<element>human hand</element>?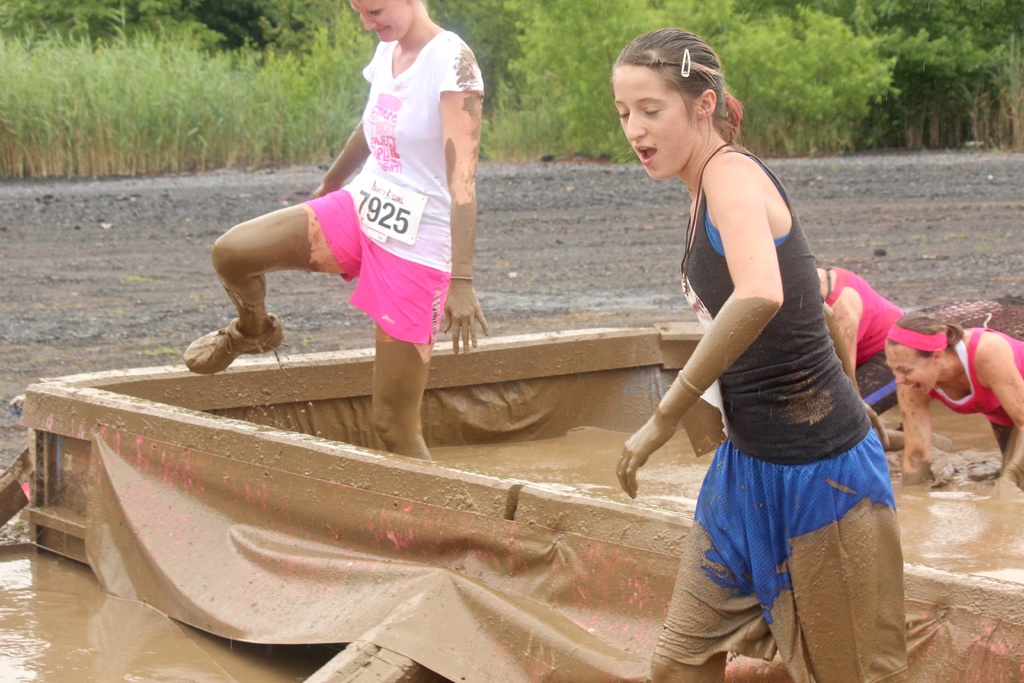
{"left": 442, "top": 284, "right": 492, "bottom": 359}
